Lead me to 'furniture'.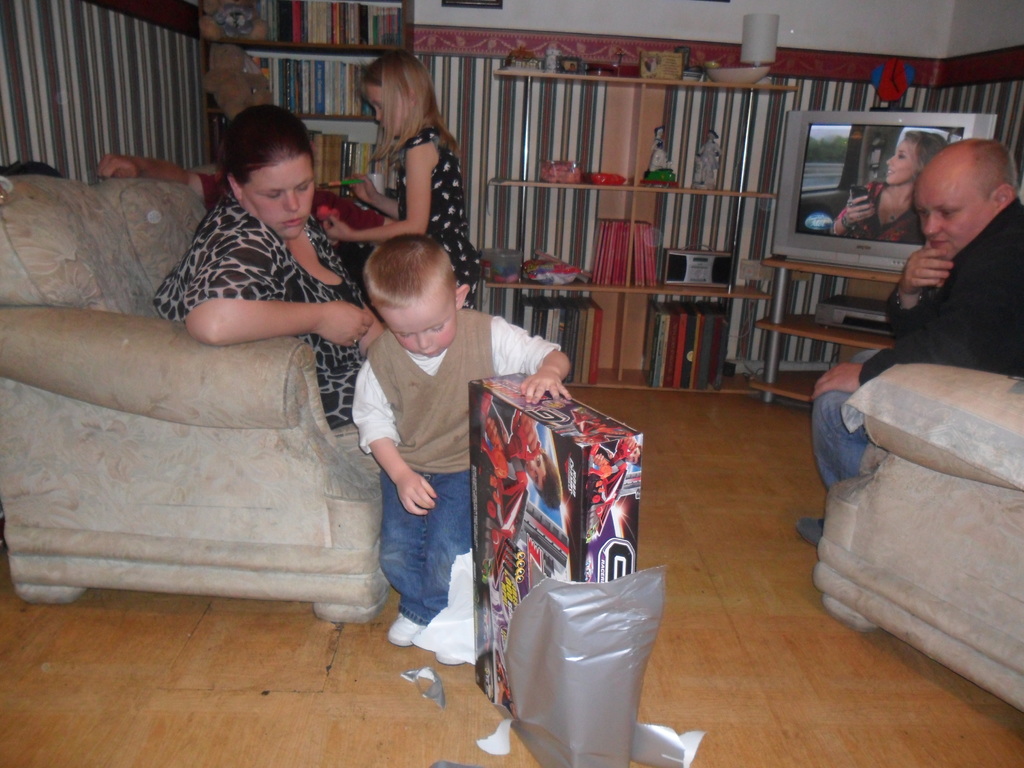
Lead to [0,168,394,629].
